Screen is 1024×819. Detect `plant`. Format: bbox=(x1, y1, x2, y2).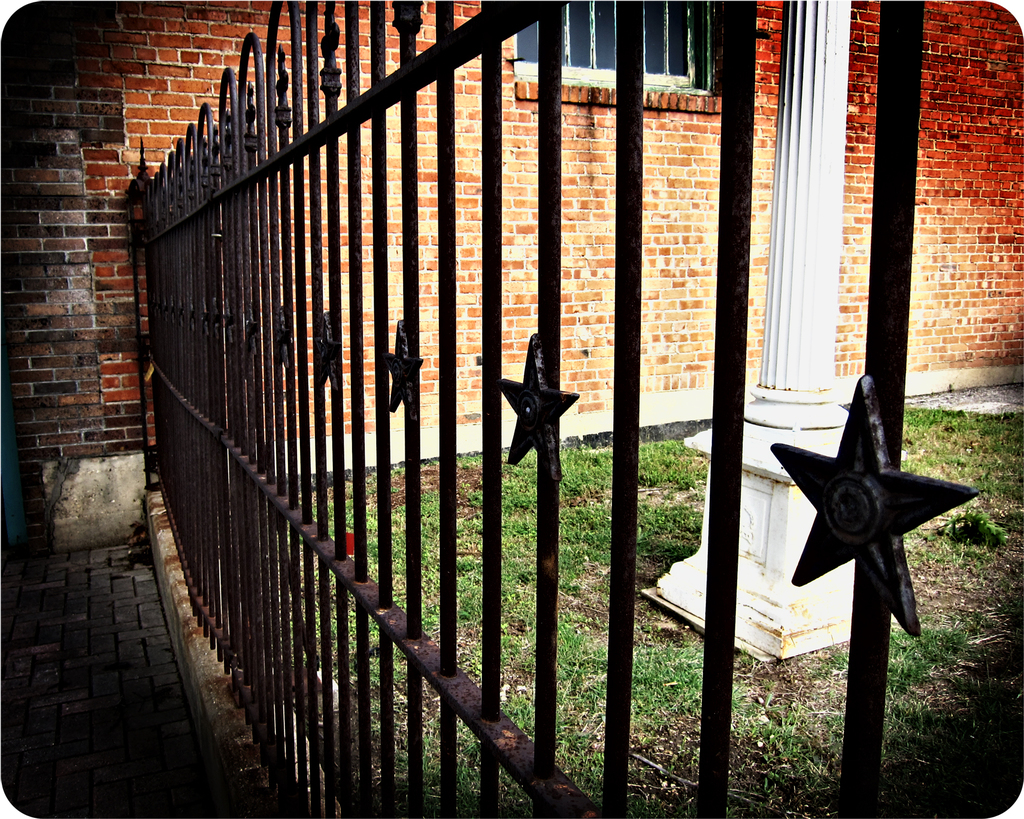
bbox=(925, 511, 1014, 555).
